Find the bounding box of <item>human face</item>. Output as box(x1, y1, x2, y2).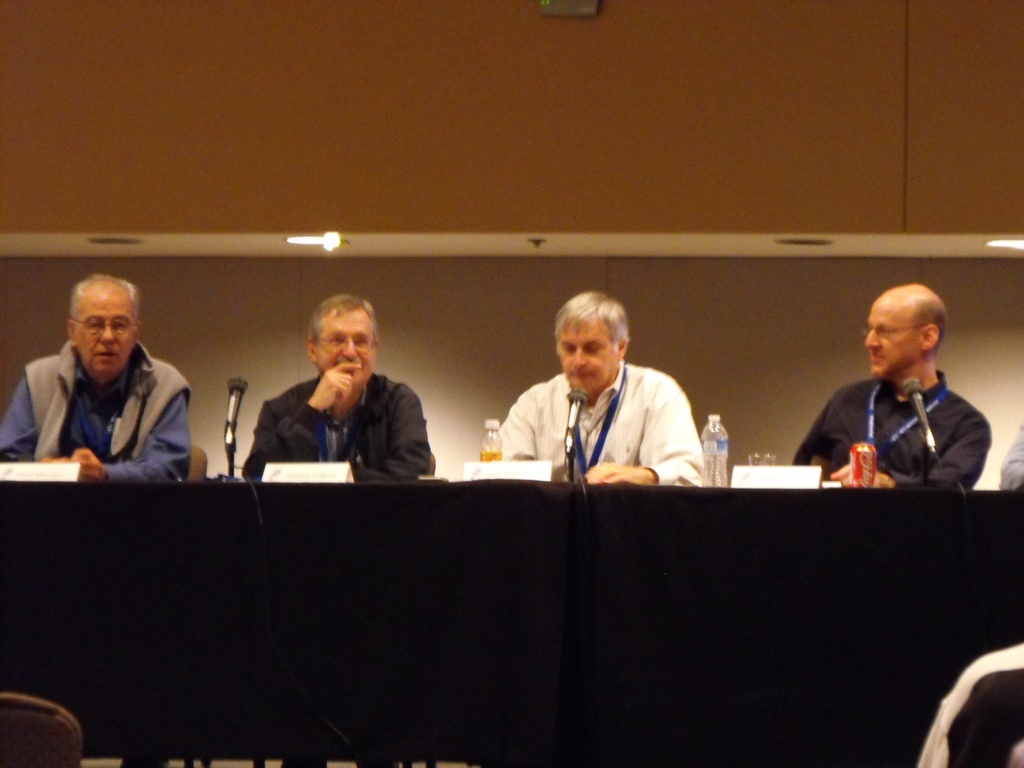
box(319, 318, 373, 387).
